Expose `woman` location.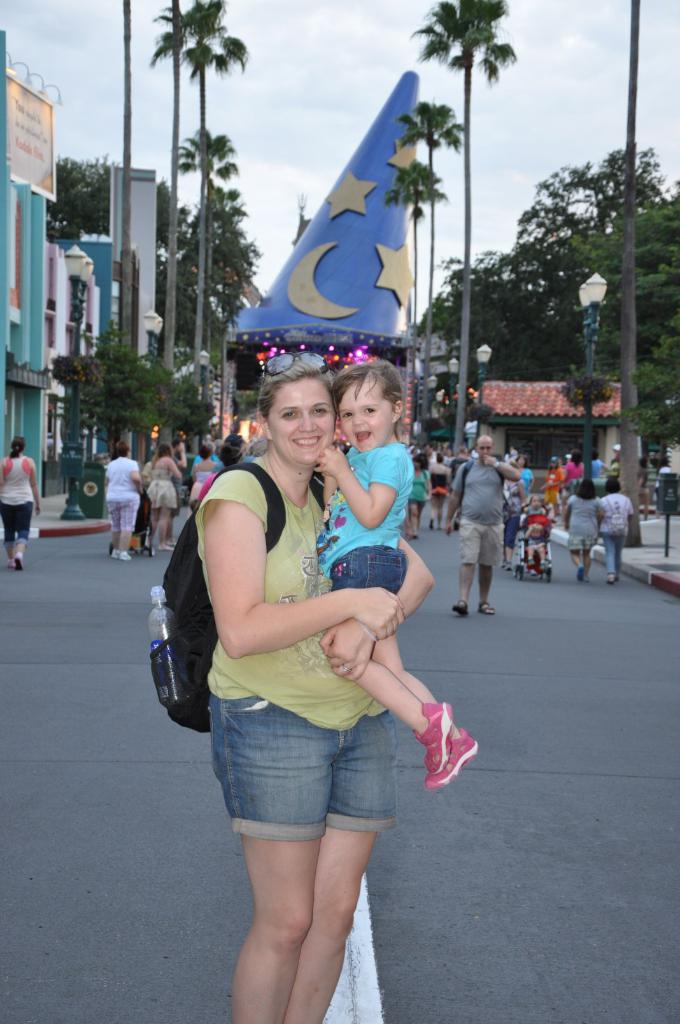
Exposed at [x1=149, y1=440, x2=185, y2=554].
